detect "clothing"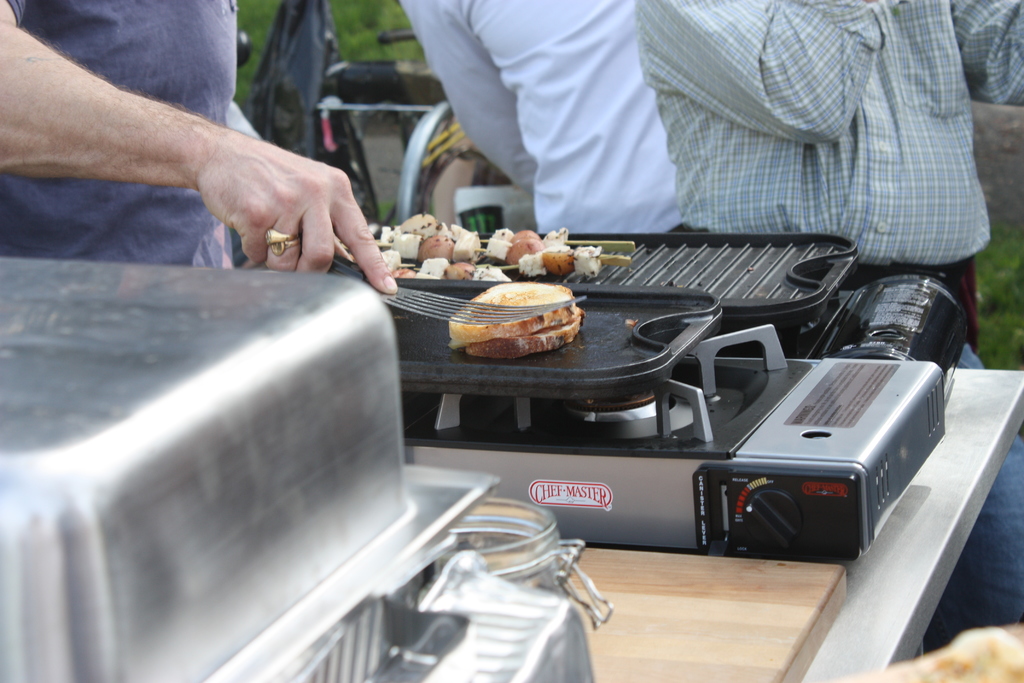
locate(403, 0, 676, 231)
